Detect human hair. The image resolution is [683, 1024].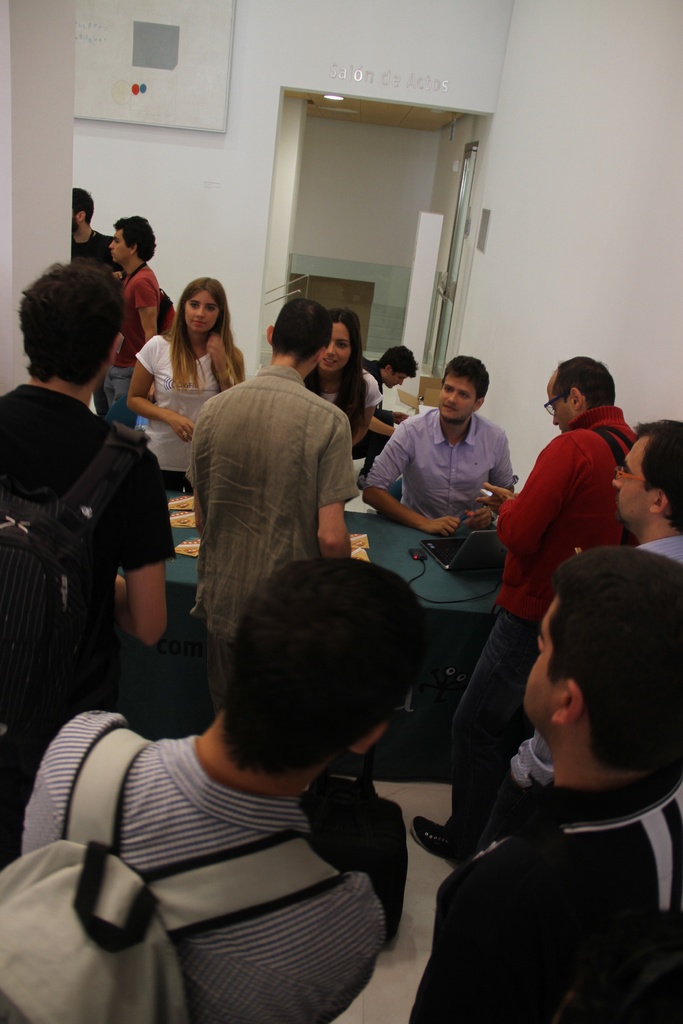
select_region(269, 293, 330, 360).
